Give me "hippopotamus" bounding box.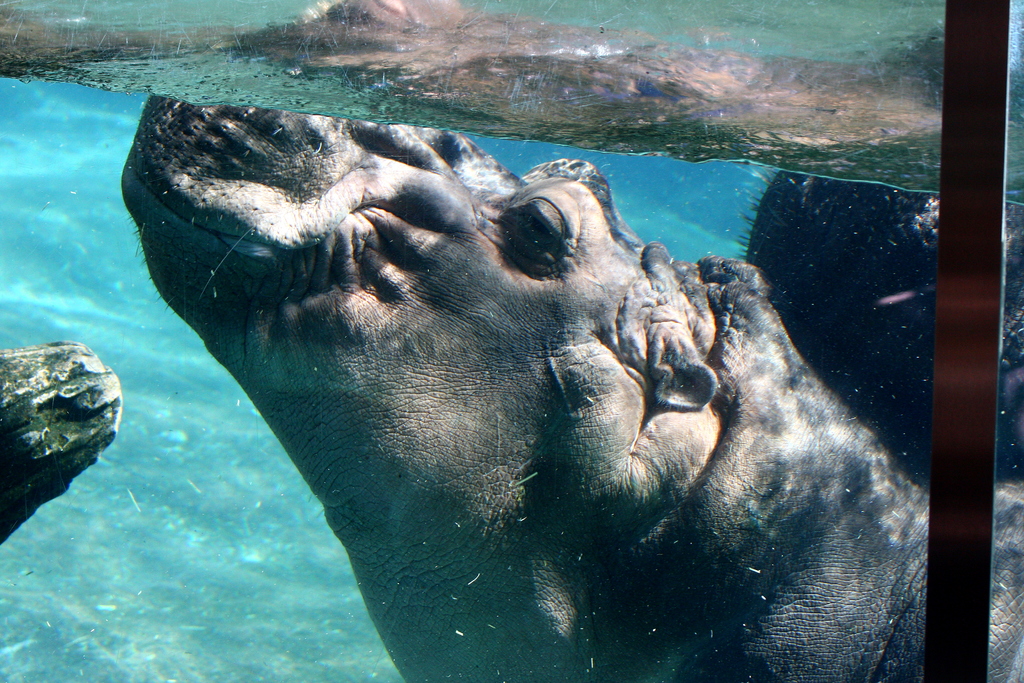
rect(123, 0, 1023, 682).
